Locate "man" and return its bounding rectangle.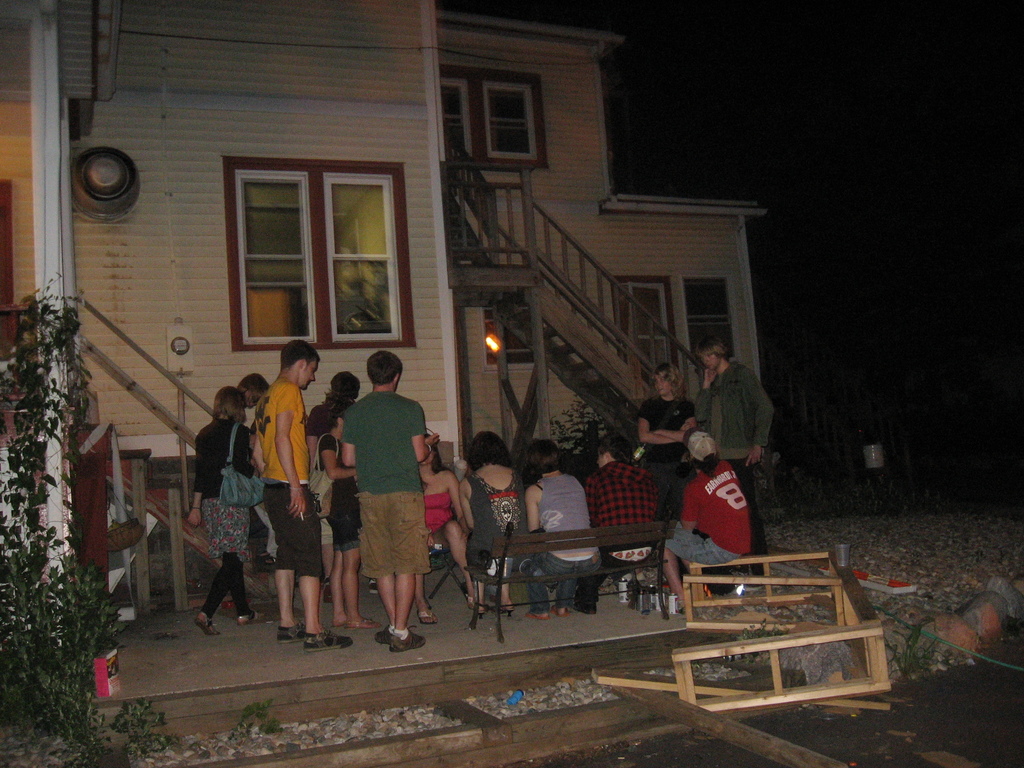
689, 331, 776, 553.
